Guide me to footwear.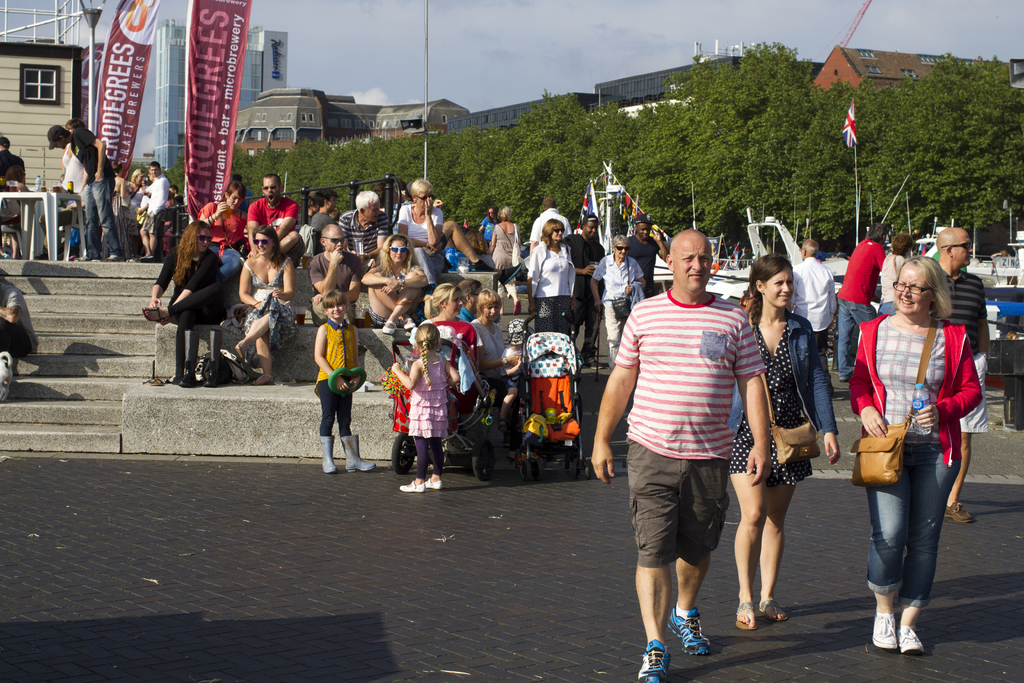
Guidance: pyautogui.locateOnScreen(899, 621, 926, 654).
